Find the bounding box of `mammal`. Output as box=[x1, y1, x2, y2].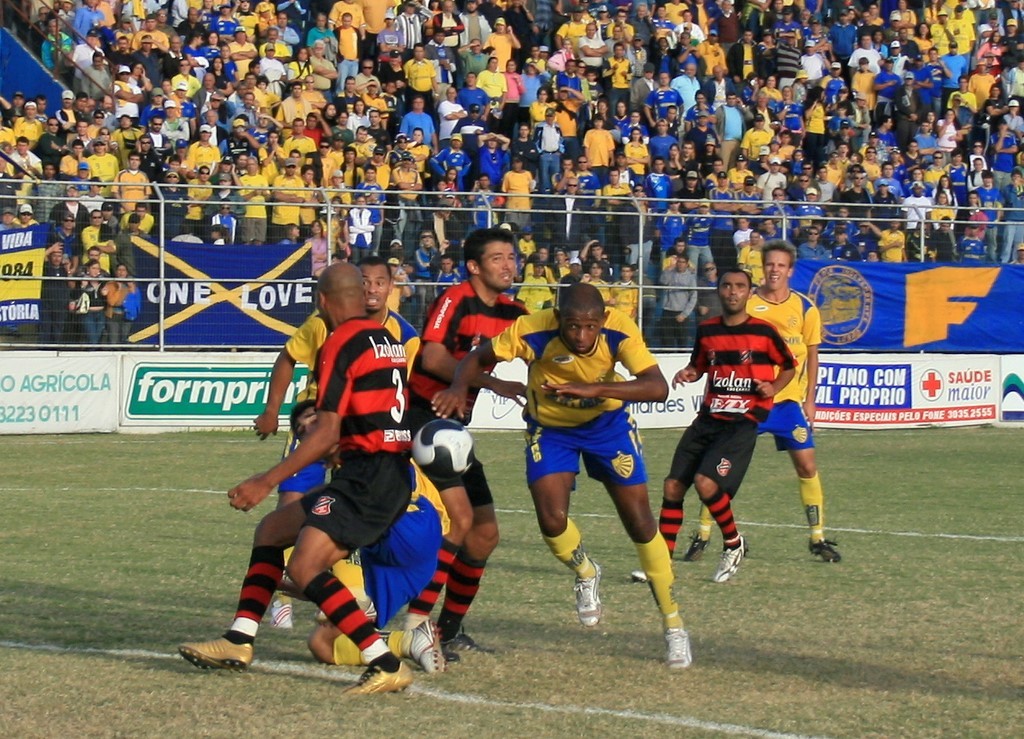
box=[629, 268, 795, 582].
